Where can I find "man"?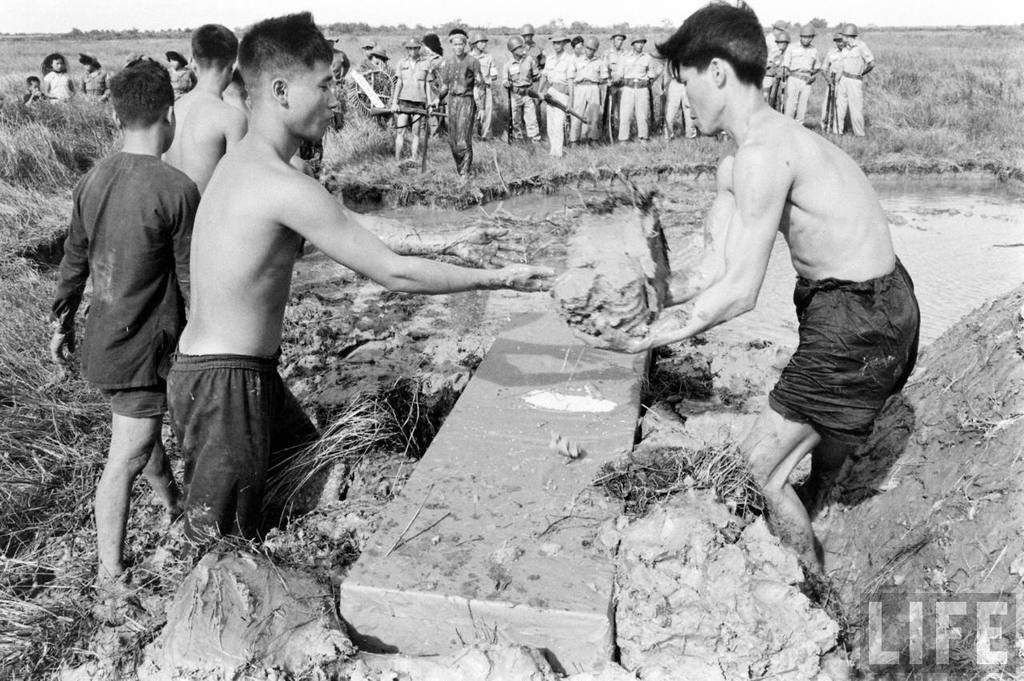
You can find it at region(50, 50, 200, 624).
